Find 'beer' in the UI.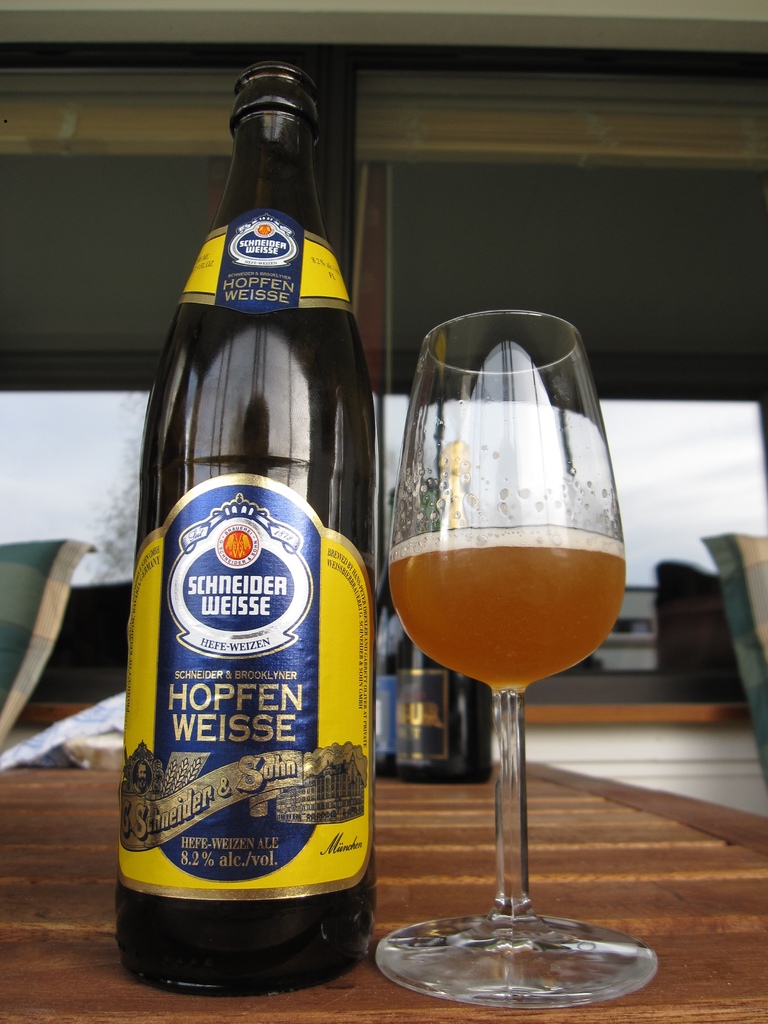
UI element at BBox(392, 526, 621, 694).
